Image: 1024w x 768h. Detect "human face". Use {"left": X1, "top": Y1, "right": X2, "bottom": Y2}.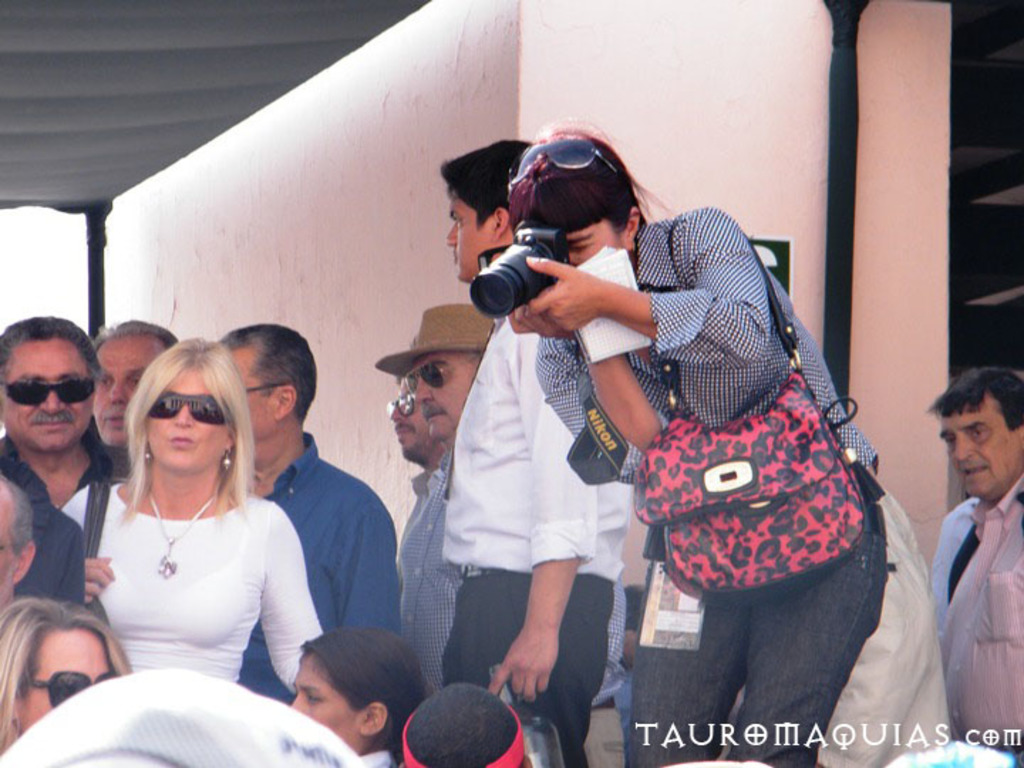
{"left": 23, "top": 626, "right": 118, "bottom": 734}.
